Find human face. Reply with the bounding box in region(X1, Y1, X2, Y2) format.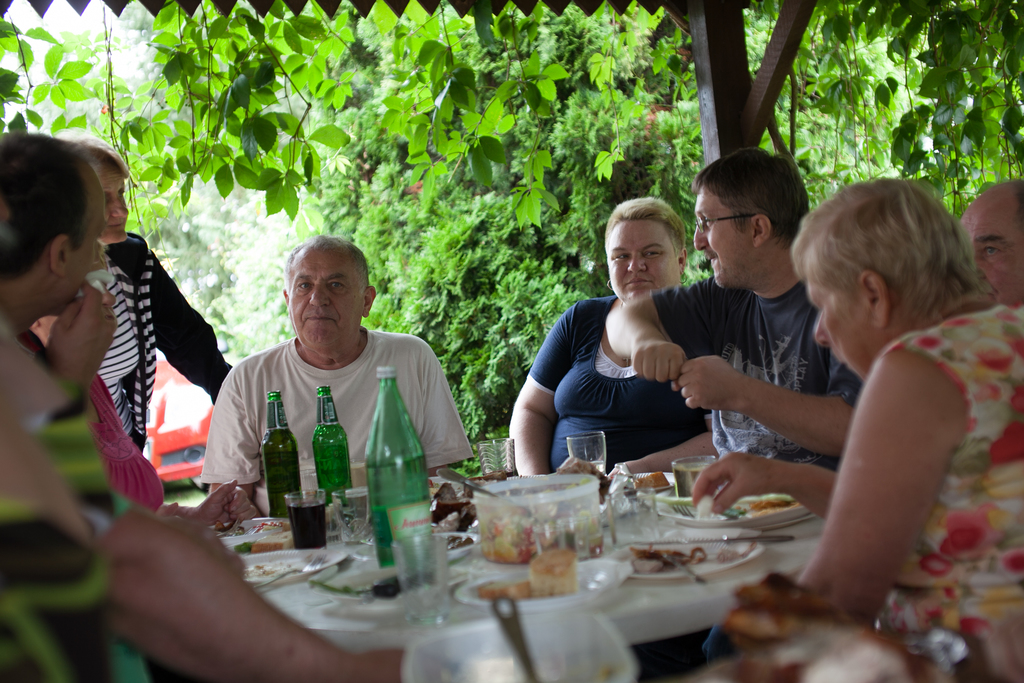
region(692, 185, 759, 290).
